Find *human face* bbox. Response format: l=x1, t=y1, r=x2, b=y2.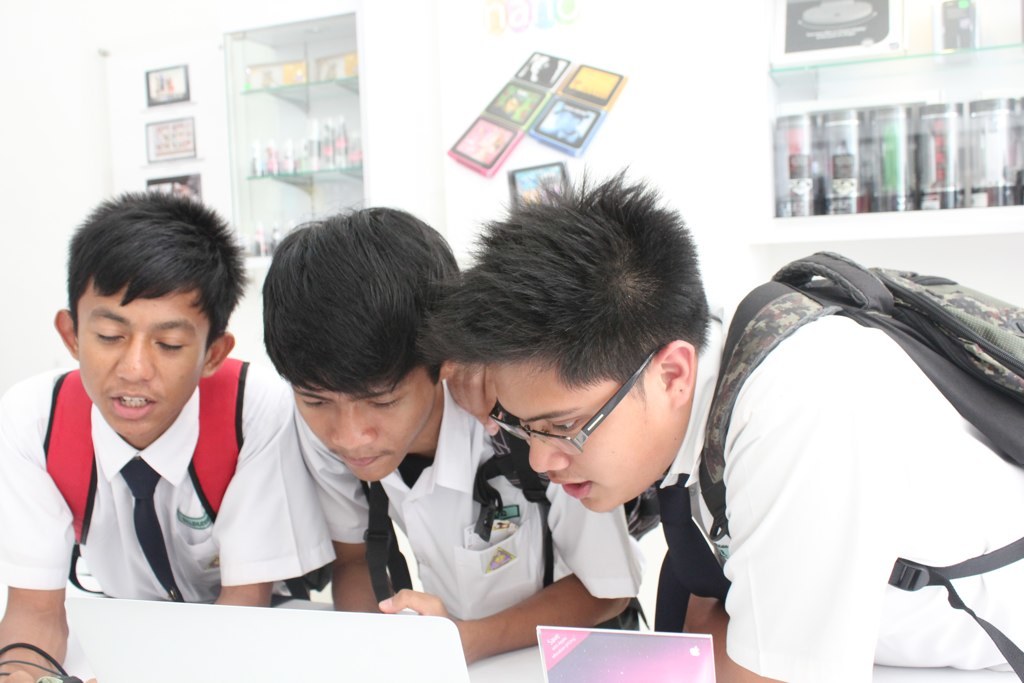
l=295, t=365, r=436, b=480.
